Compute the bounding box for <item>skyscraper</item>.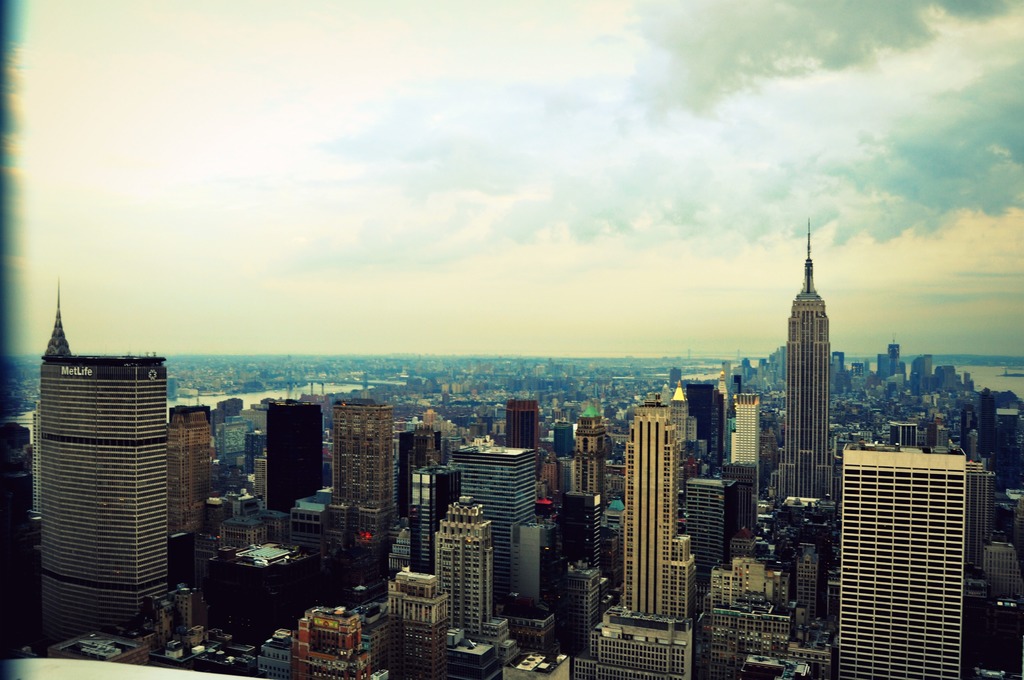
region(452, 446, 538, 614).
